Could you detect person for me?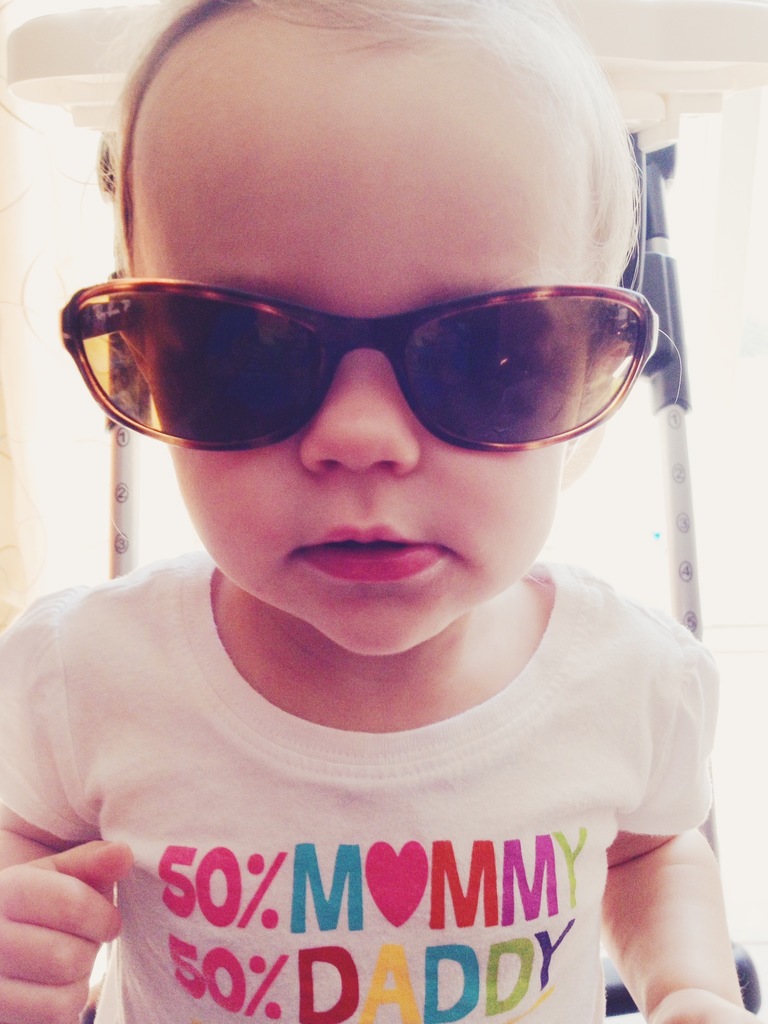
Detection result: [0,0,755,1021].
